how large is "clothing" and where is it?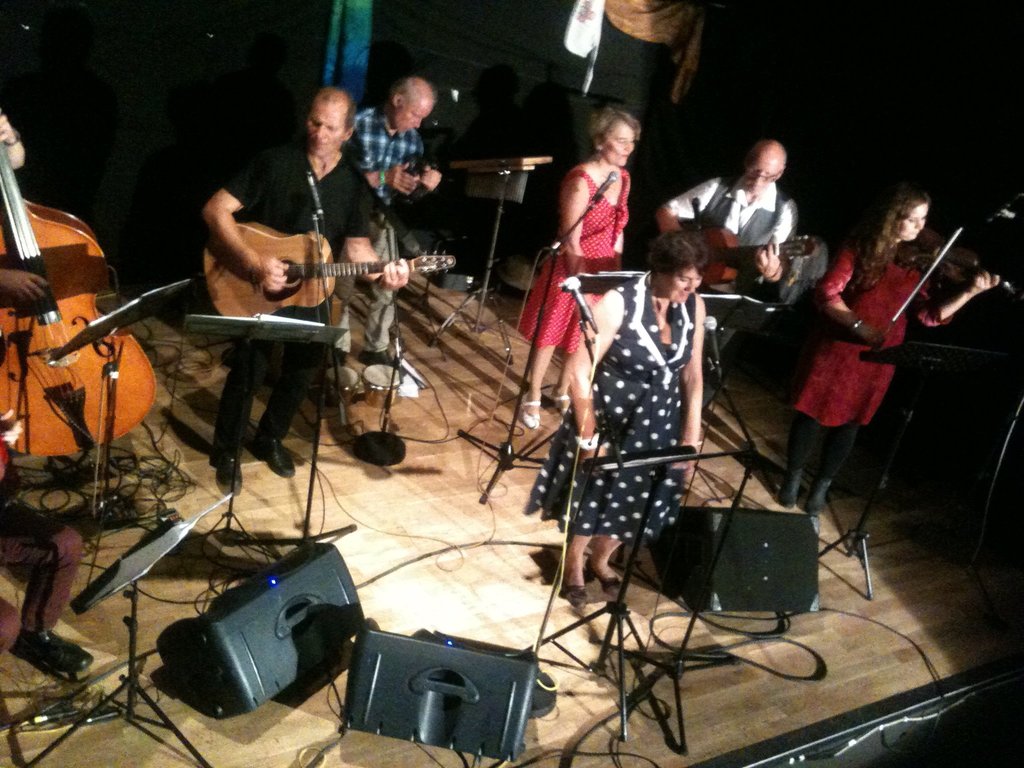
Bounding box: region(678, 164, 802, 375).
